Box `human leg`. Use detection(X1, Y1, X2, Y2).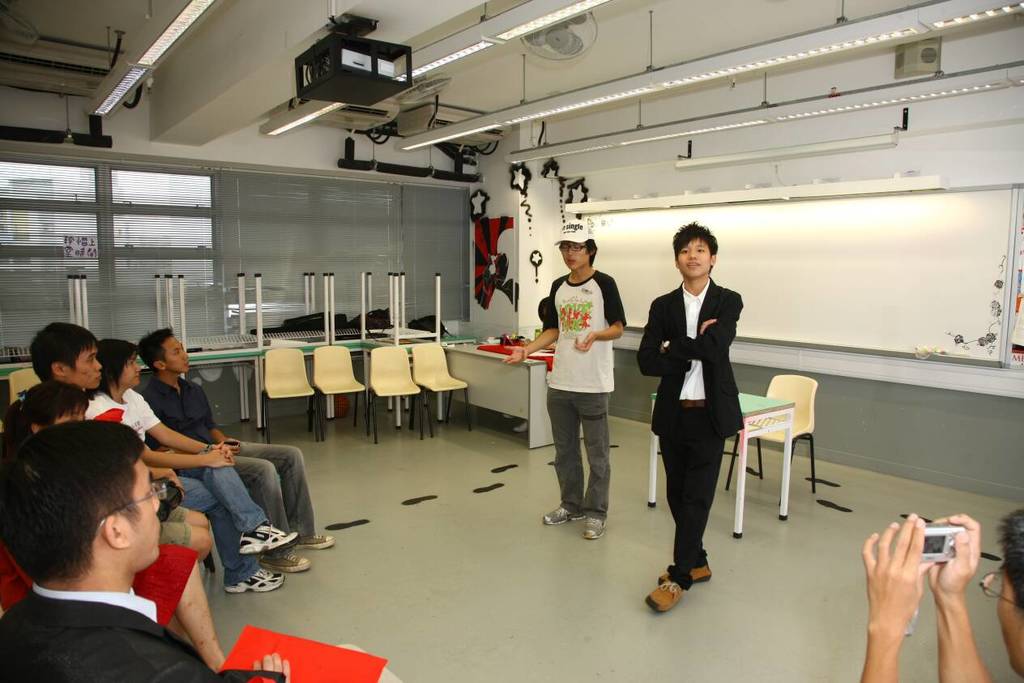
detection(171, 557, 228, 671).
